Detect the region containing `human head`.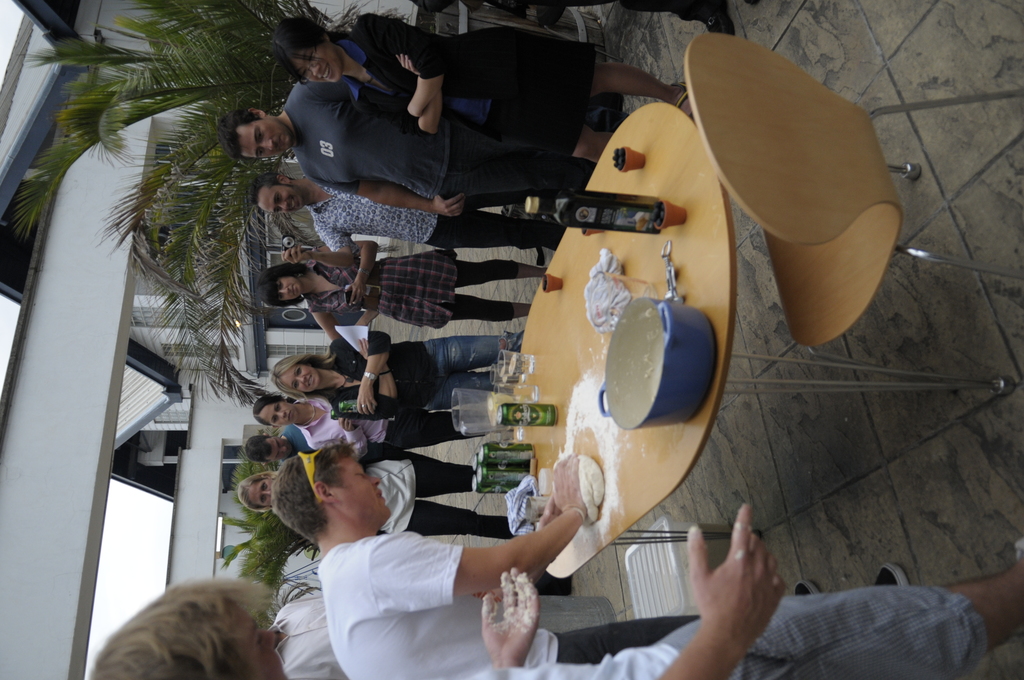
[left=216, top=108, right=292, bottom=165].
